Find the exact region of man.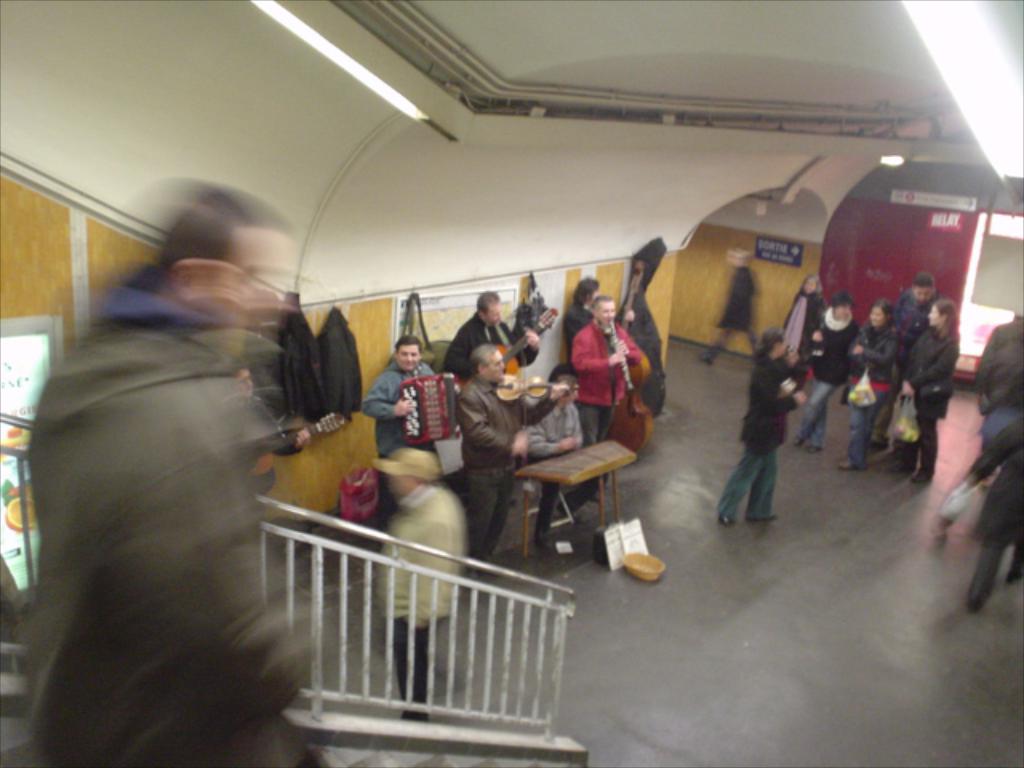
Exact region: Rect(459, 347, 568, 574).
